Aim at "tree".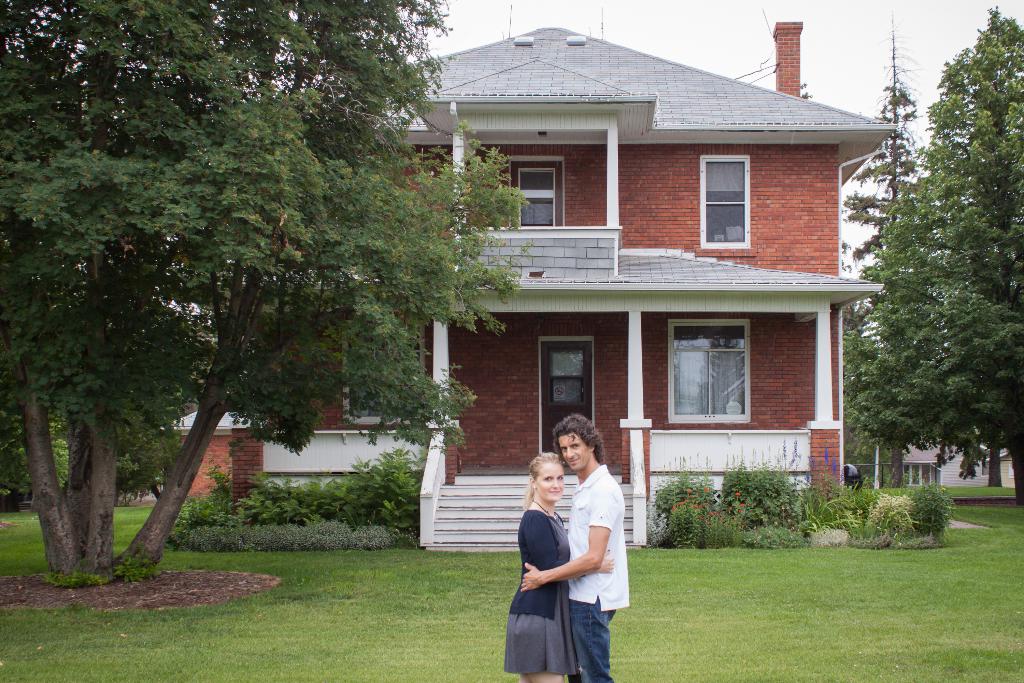
Aimed at <bbox>0, 0, 536, 583</bbox>.
